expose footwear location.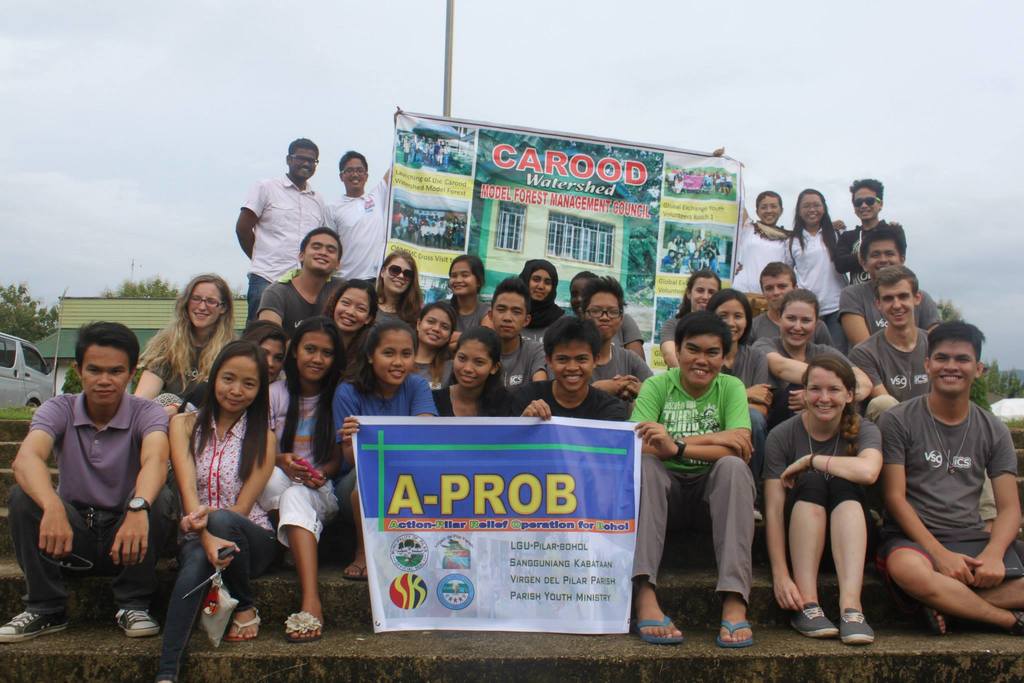
Exposed at 223:607:261:643.
